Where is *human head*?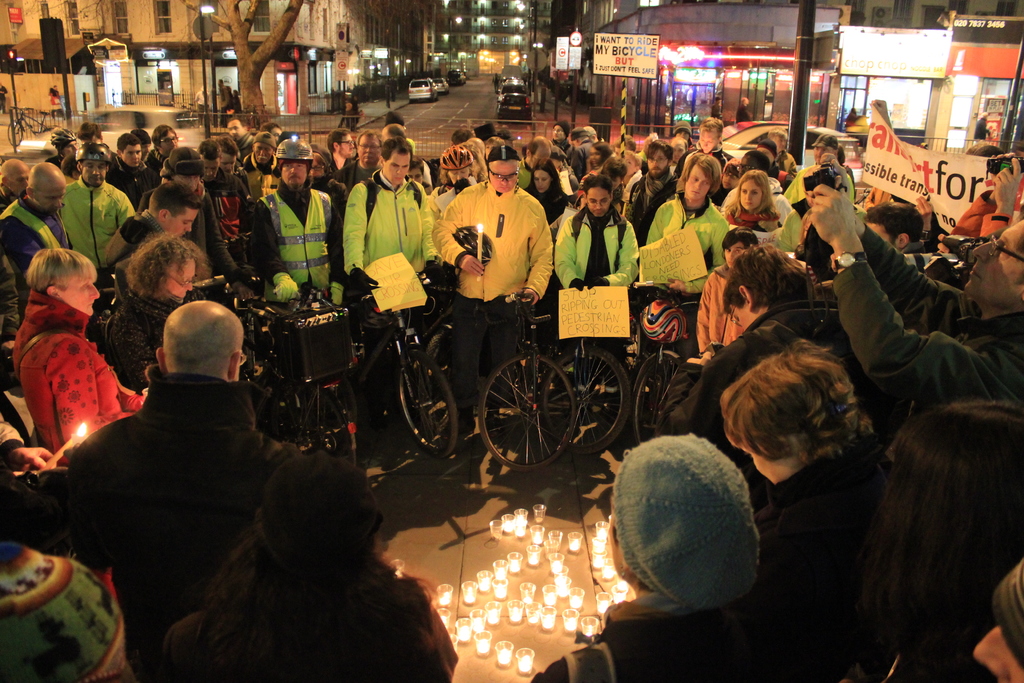
BBox(47, 125, 84, 160).
